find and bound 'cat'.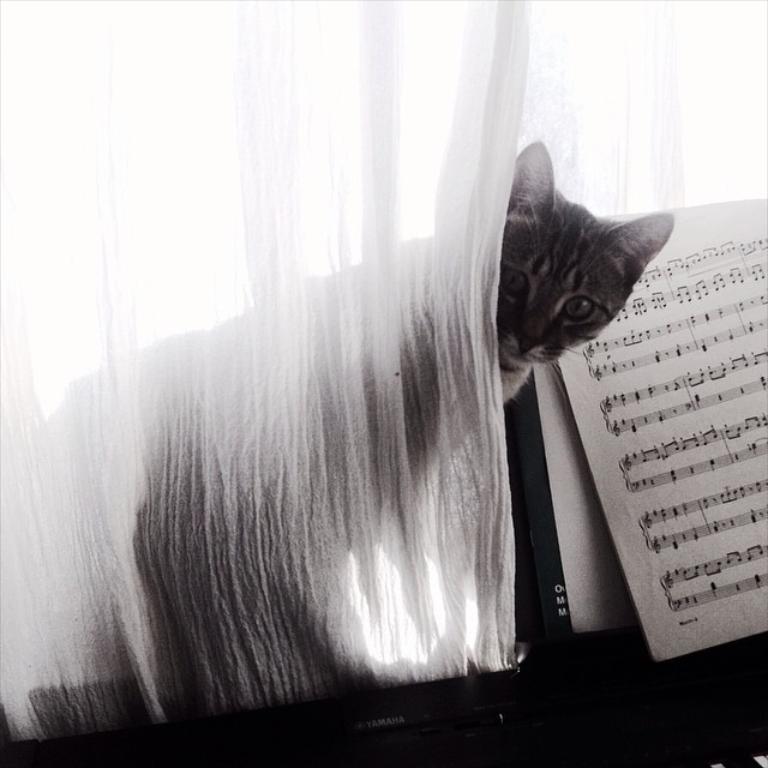
Bound: left=19, top=133, right=671, bottom=718.
